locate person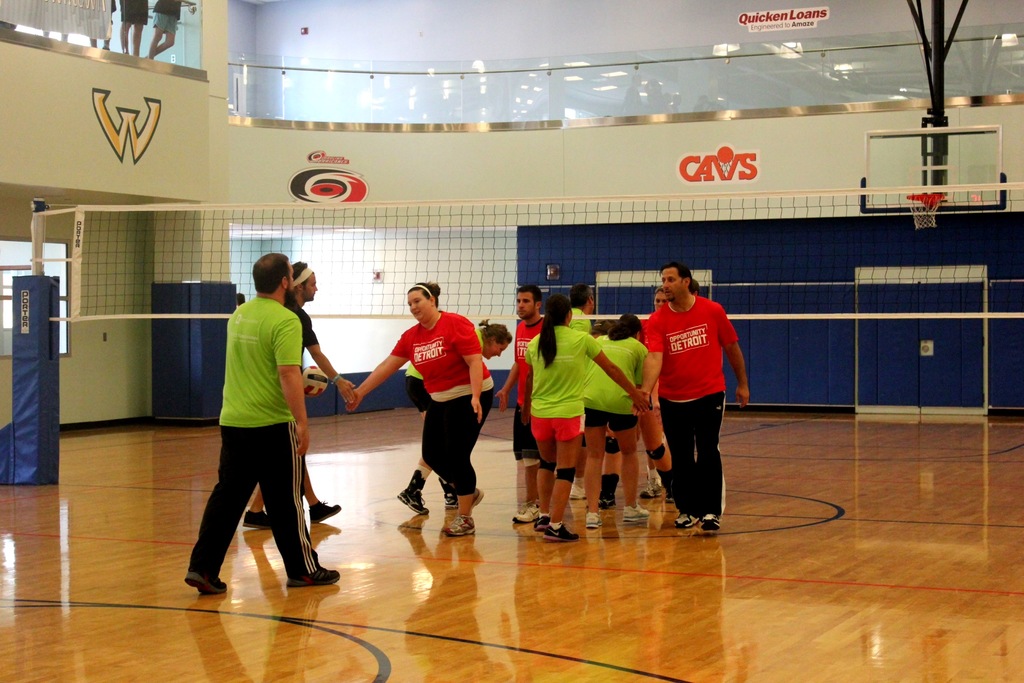
[x1=241, y1=263, x2=360, y2=529]
